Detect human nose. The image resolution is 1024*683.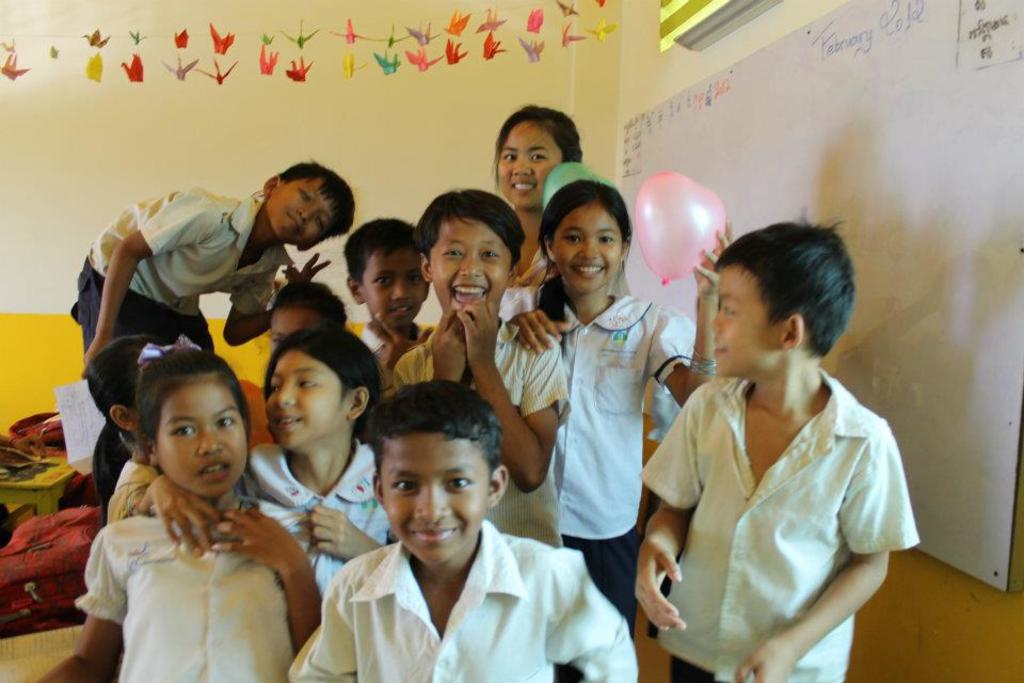
(293, 207, 318, 224).
